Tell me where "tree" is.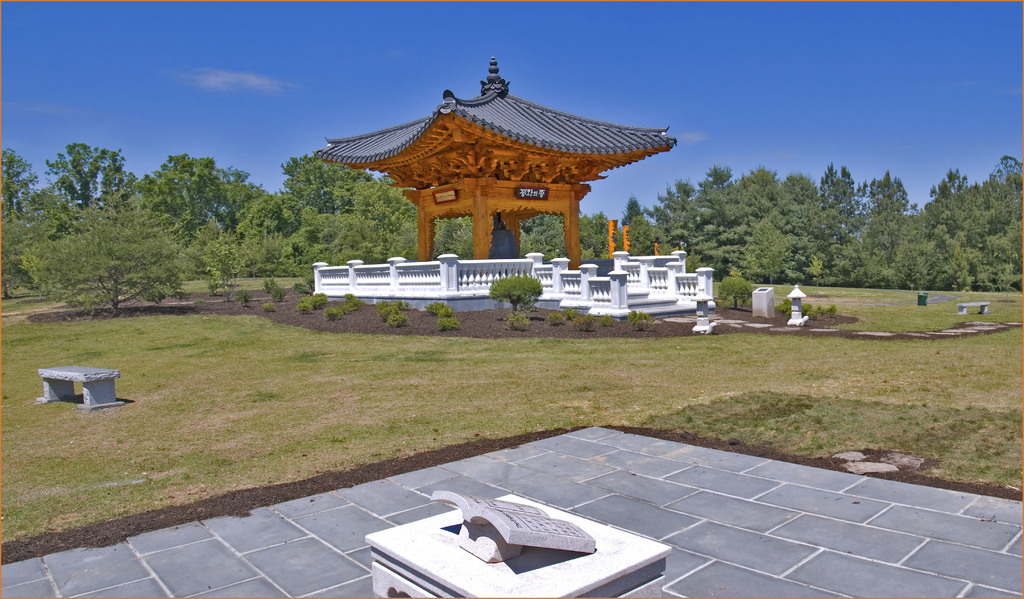
"tree" is at Rect(202, 164, 264, 231).
